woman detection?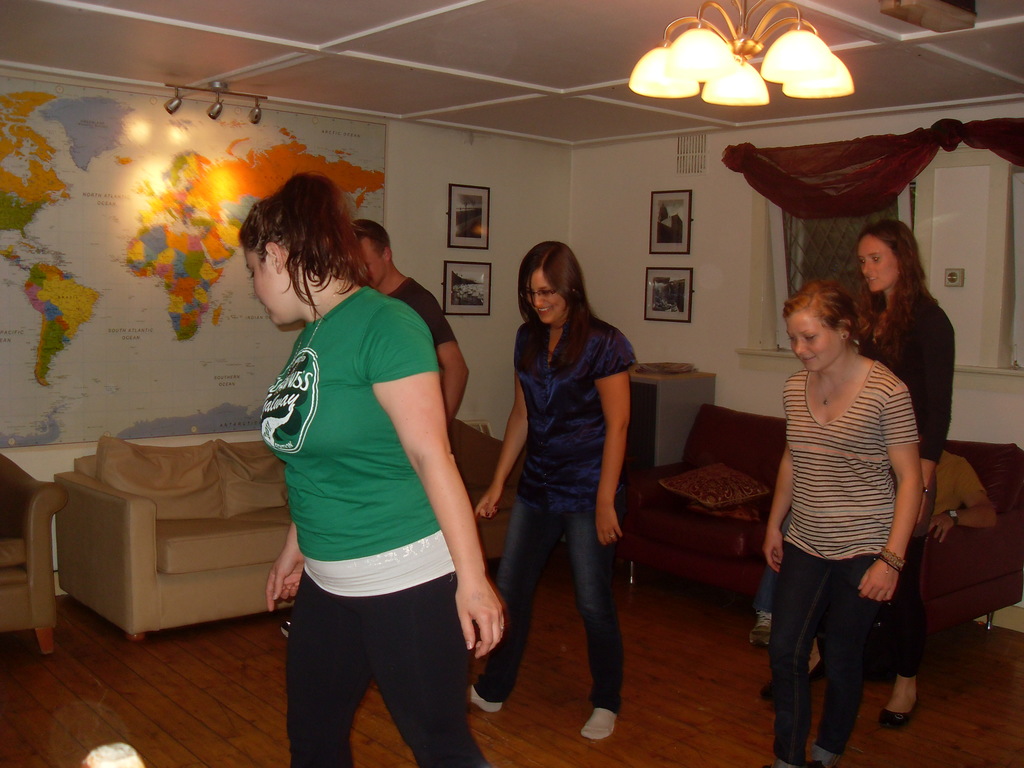
bbox=(762, 220, 959, 733)
